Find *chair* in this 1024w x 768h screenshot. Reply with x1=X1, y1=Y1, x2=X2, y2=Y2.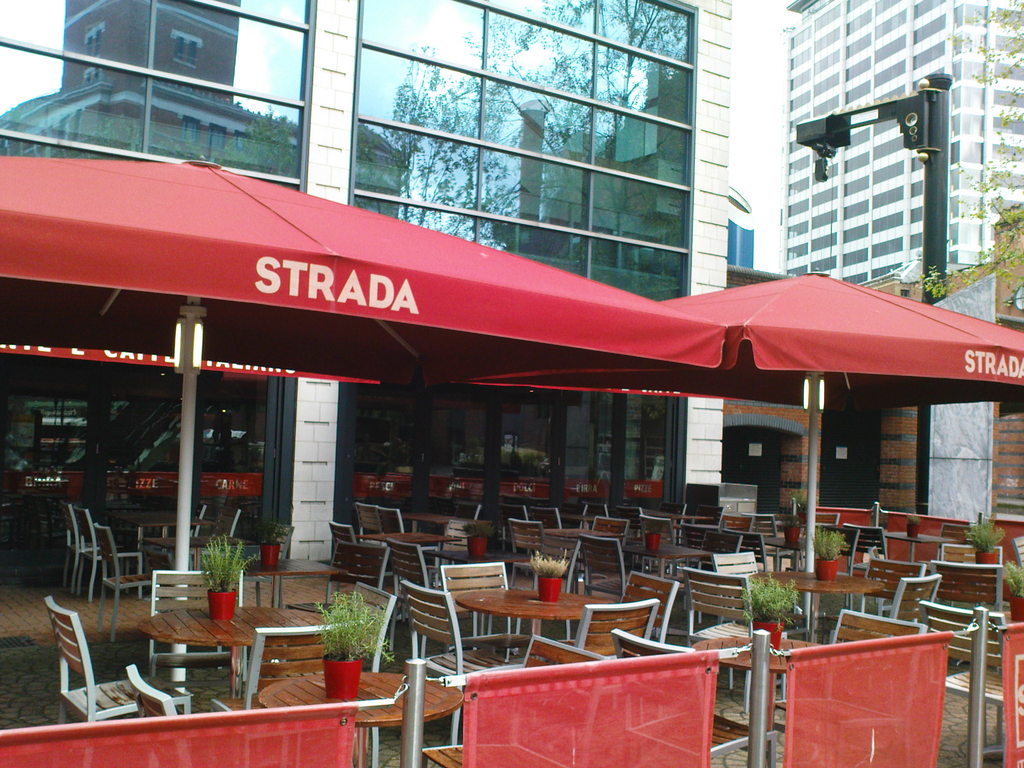
x1=174, y1=509, x2=239, y2=569.
